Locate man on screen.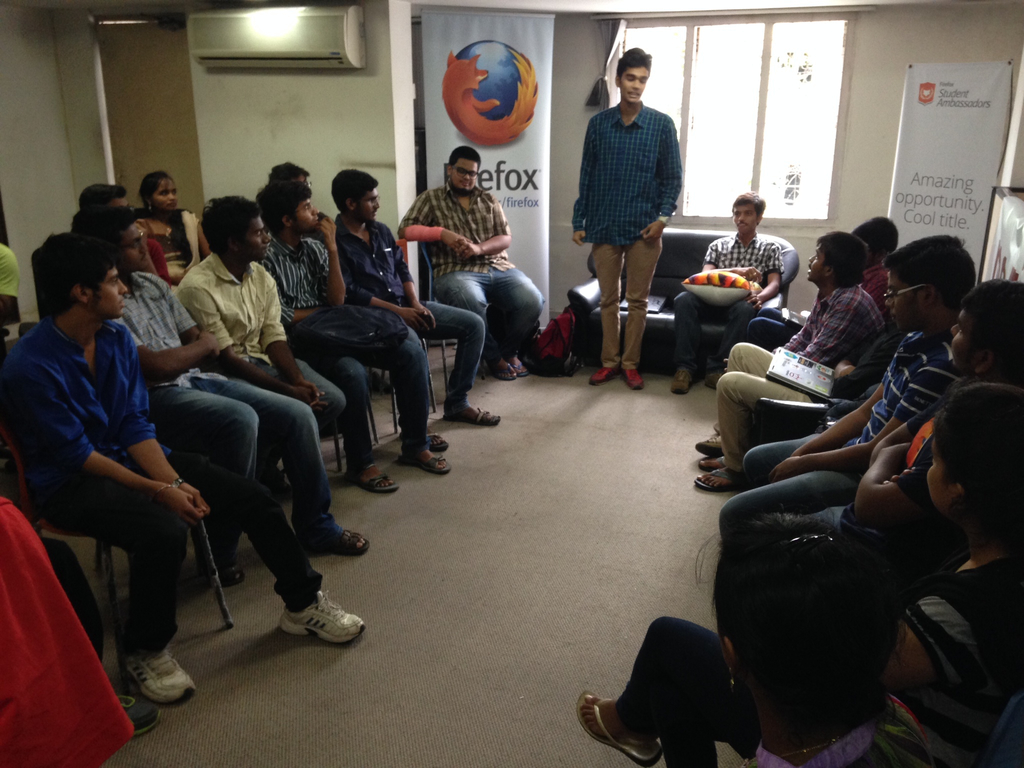
On screen at (78, 183, 132, 205).
